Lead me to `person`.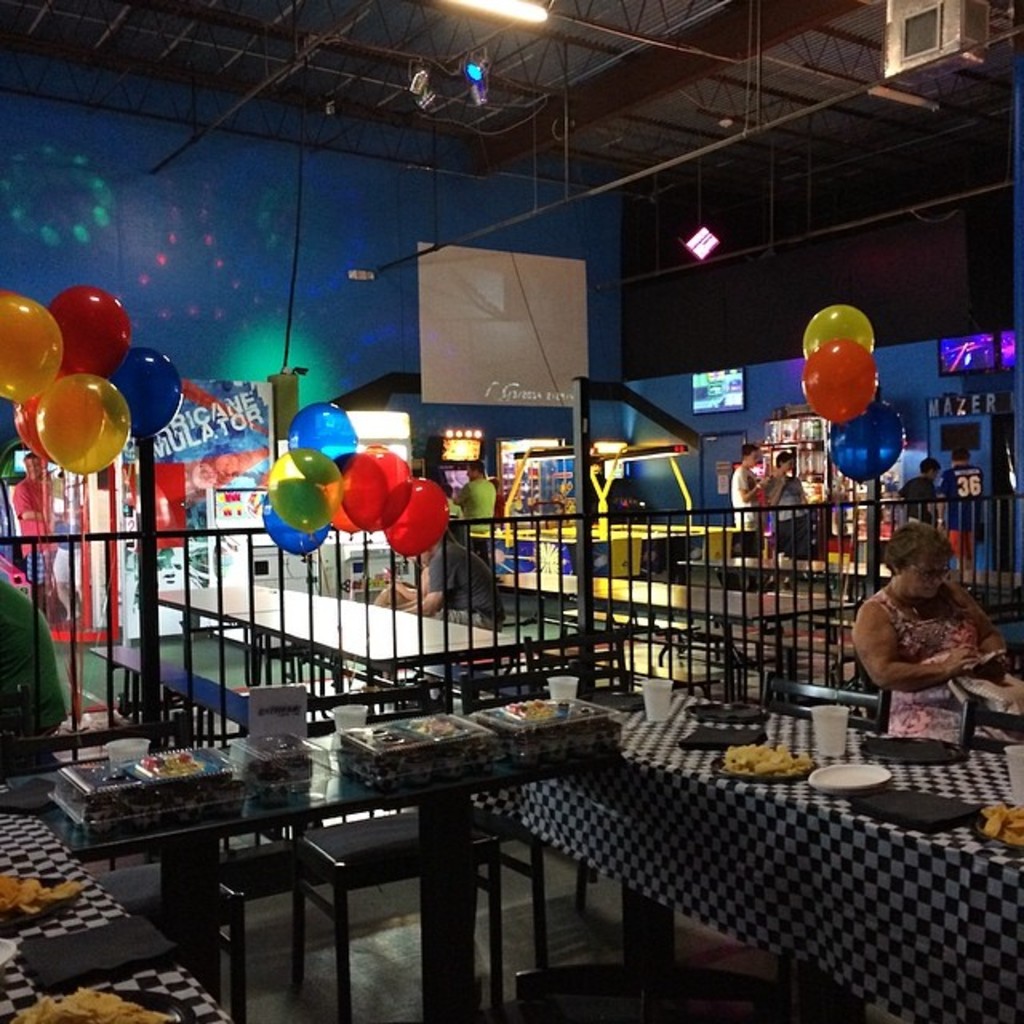
Lead to bbox=[14, 453, 58, 626].
